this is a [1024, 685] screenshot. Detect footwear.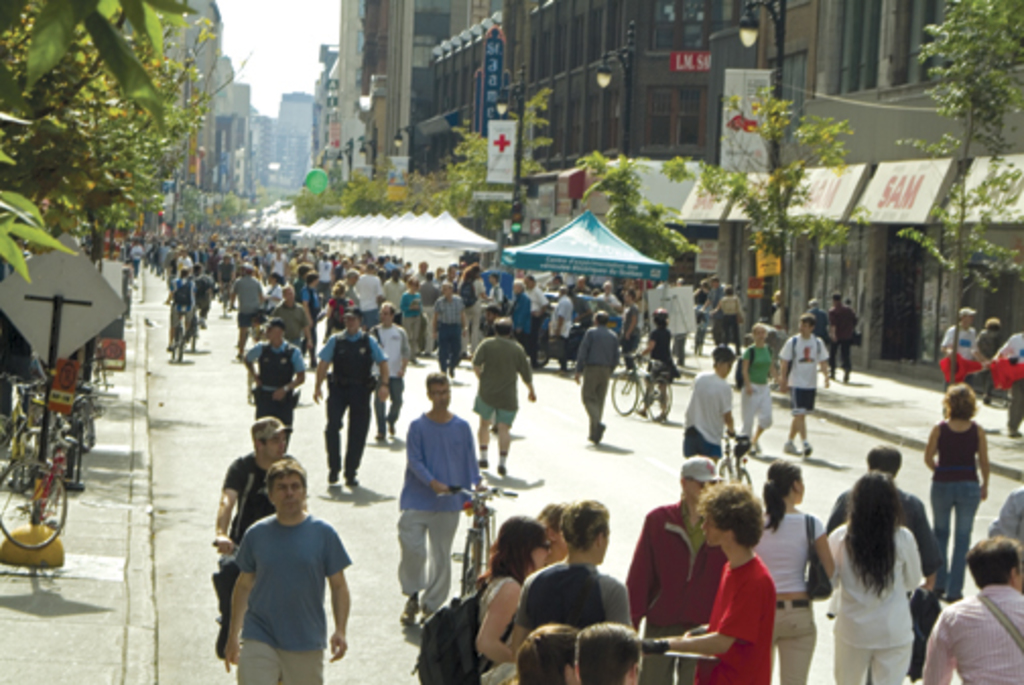
384, 433, 398, 439.
